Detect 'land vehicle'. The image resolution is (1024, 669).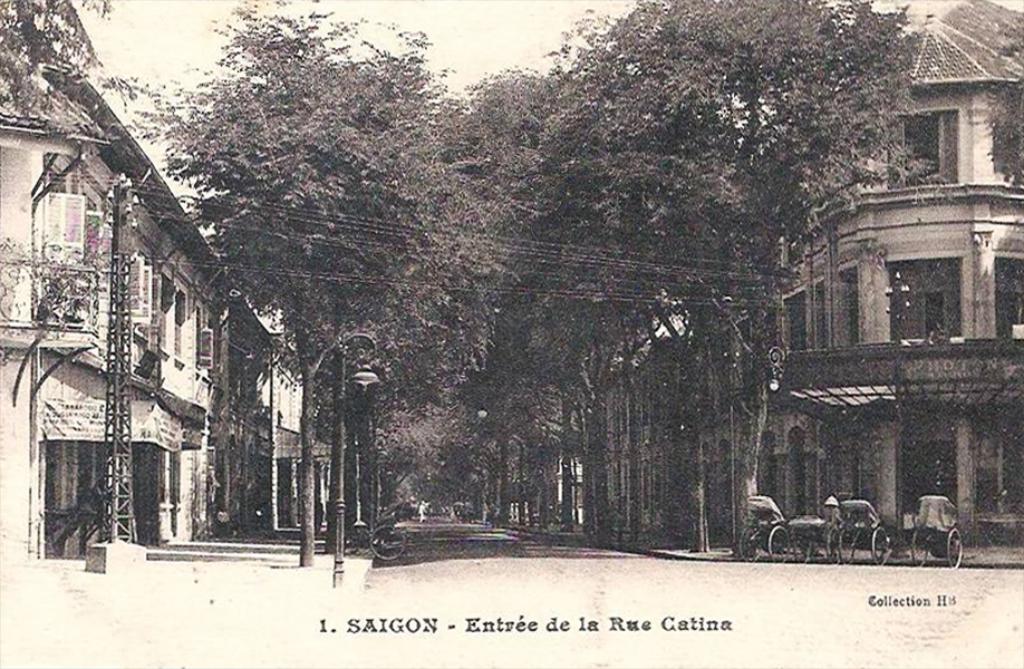
l=742, t=496, r=791, b=559.
